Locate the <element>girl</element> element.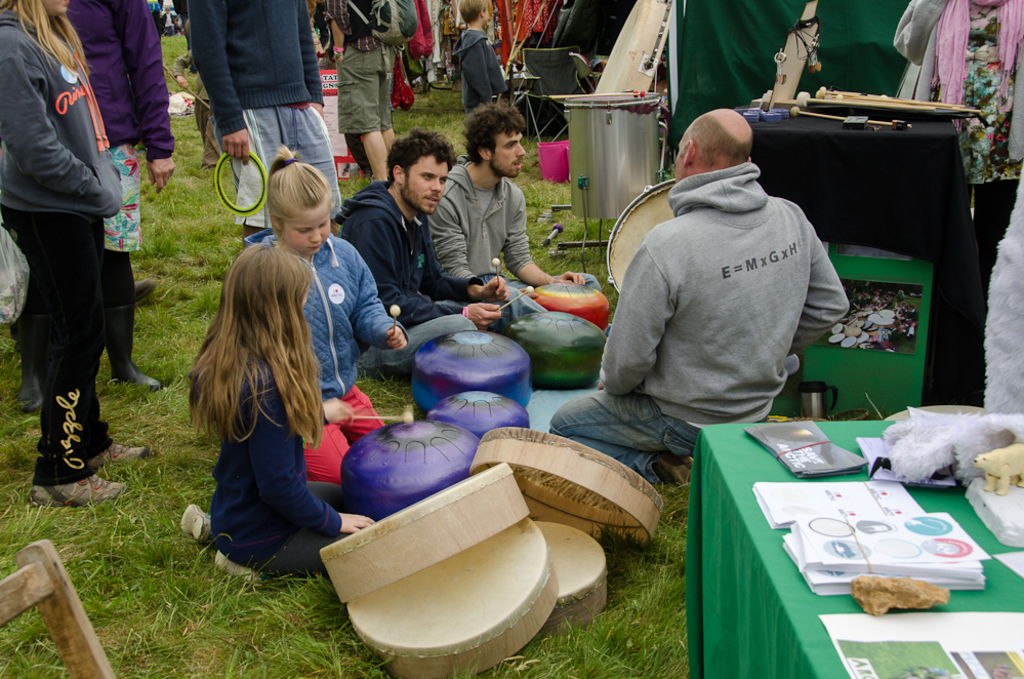
Element bbox: l=178, t=240, r=370, b=590.
